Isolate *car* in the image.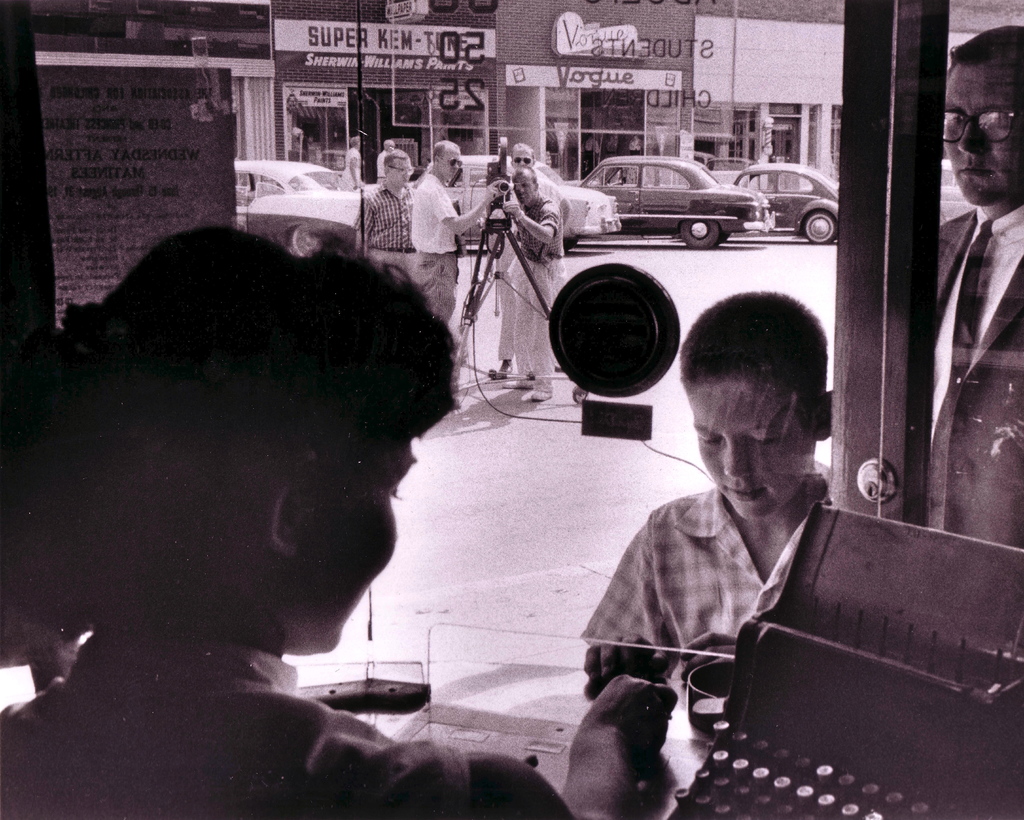
Isolated region: {"x1": 239, "y1": 161, "x2": 359, "y2": 253}.
